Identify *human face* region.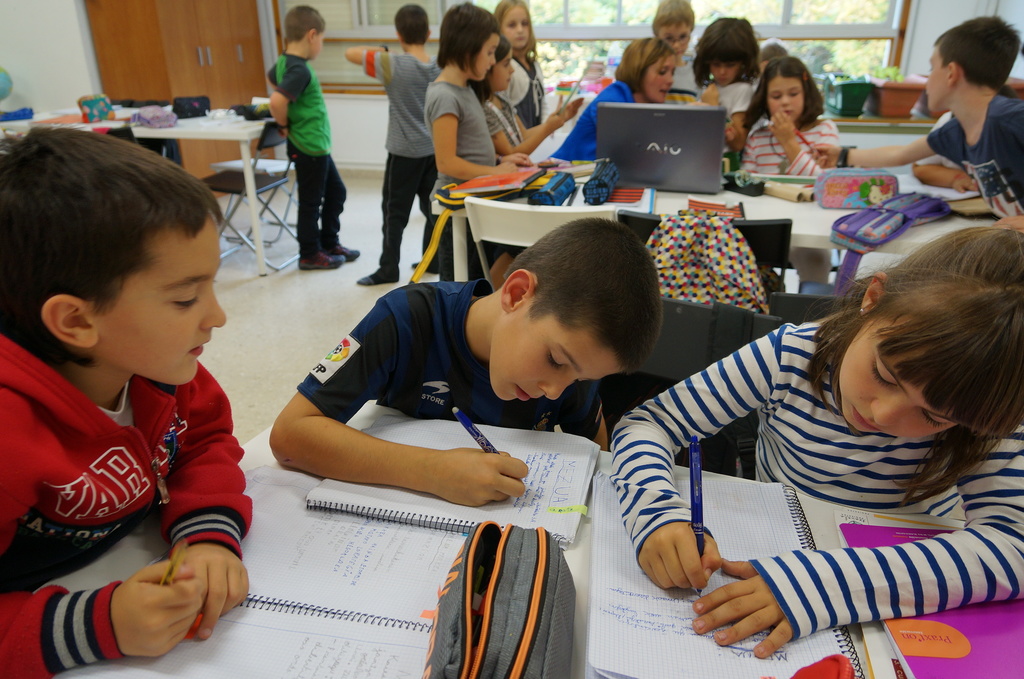
Region: region(314, 34, 323, 59).
